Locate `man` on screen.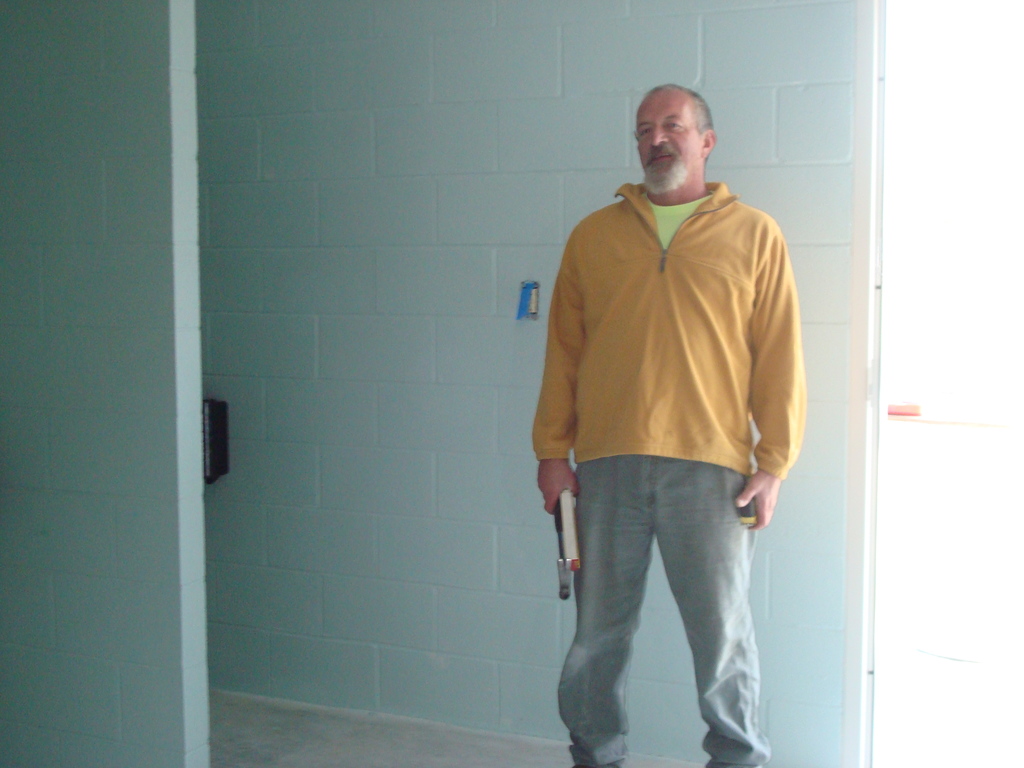
On screen at (x1=522, y1=80, x2=829, y2=767).
